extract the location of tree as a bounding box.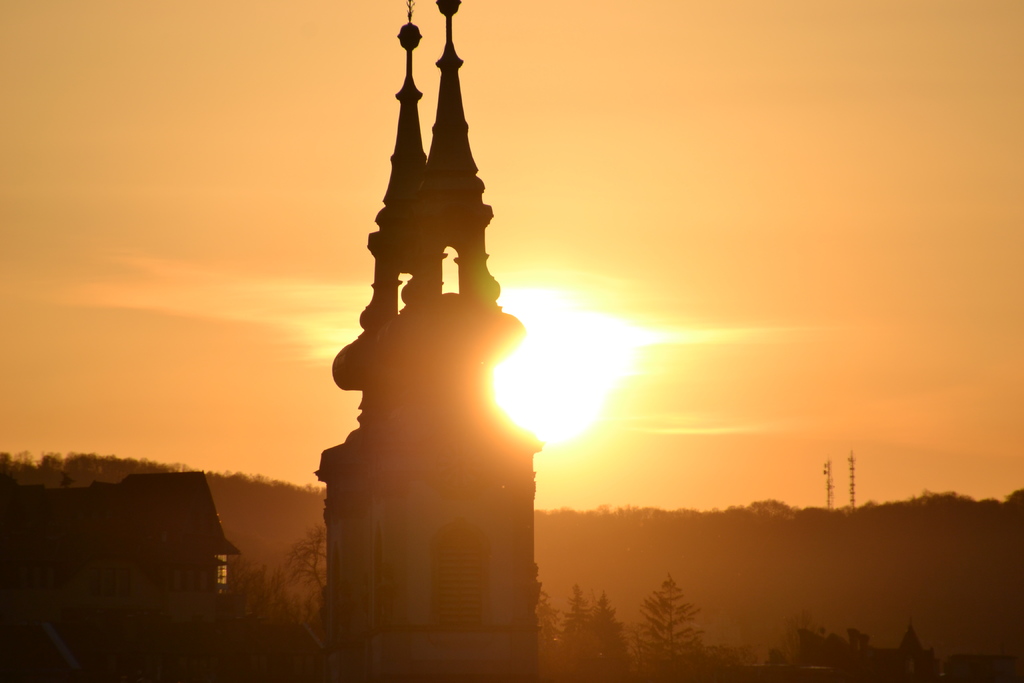
locate(785, 506, 824, 543).
